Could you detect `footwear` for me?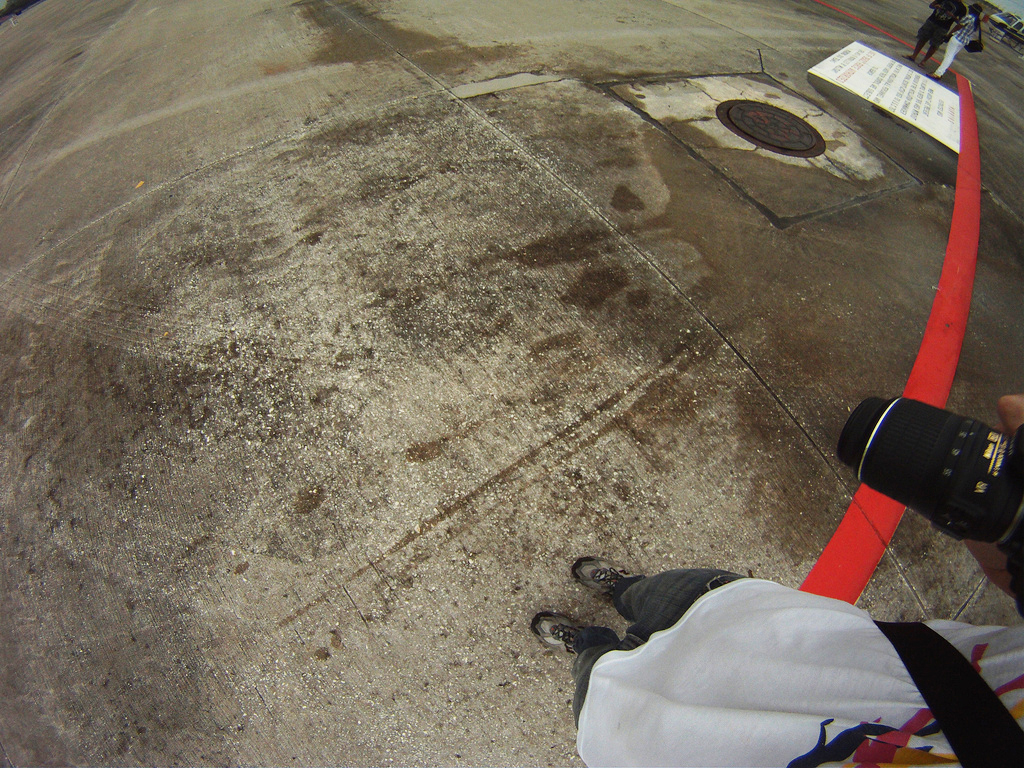
Detection result: (570,551,641,608).
